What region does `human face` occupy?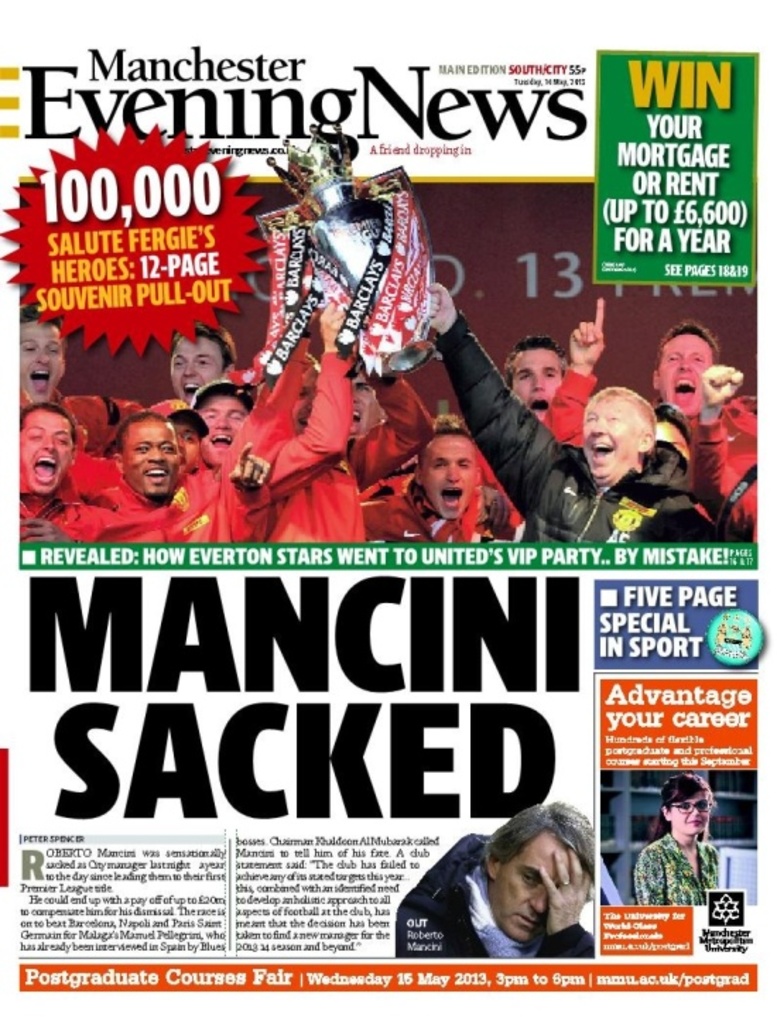
detection(21, 414, 69, 497).
